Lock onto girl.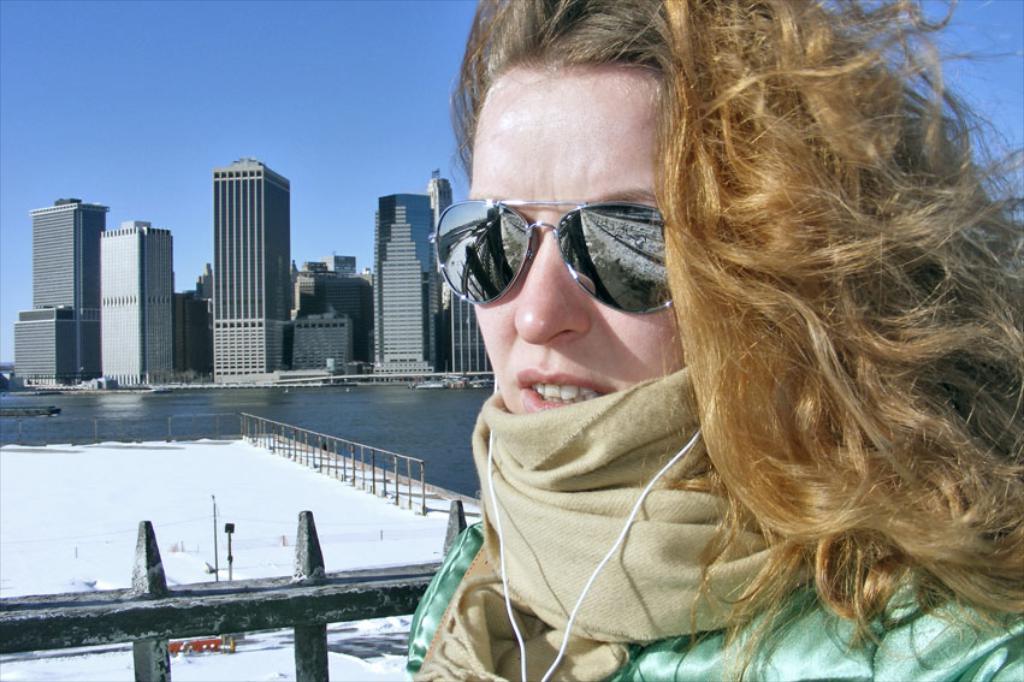
Locked: box=[336, 31, 987, 669].
